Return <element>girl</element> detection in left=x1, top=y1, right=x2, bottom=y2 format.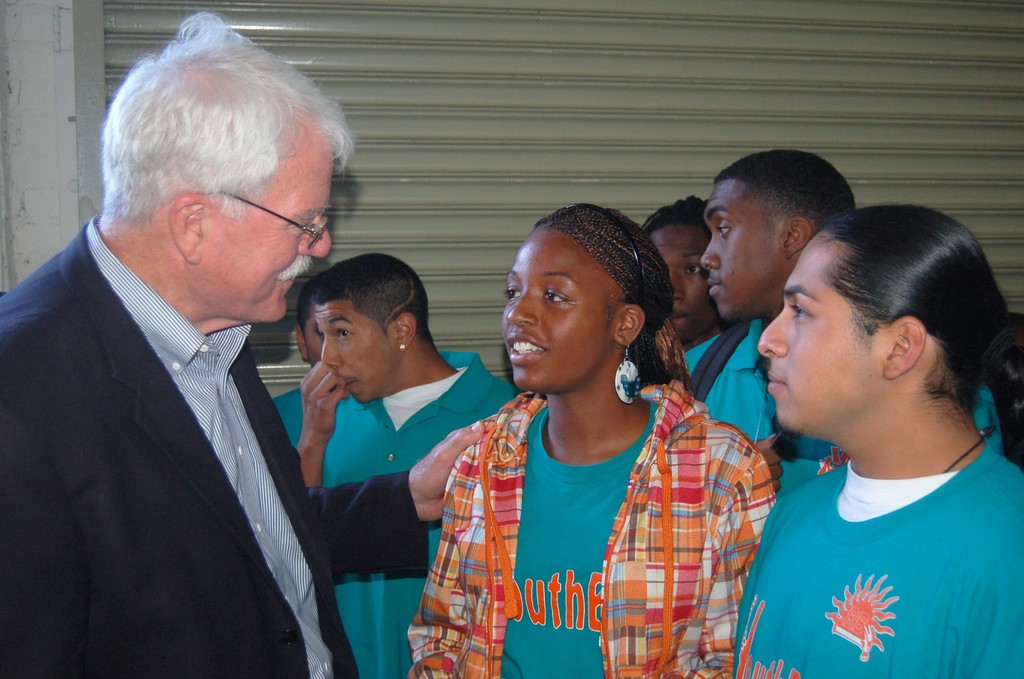
left=406, top=202, right=779, bottom=678.
